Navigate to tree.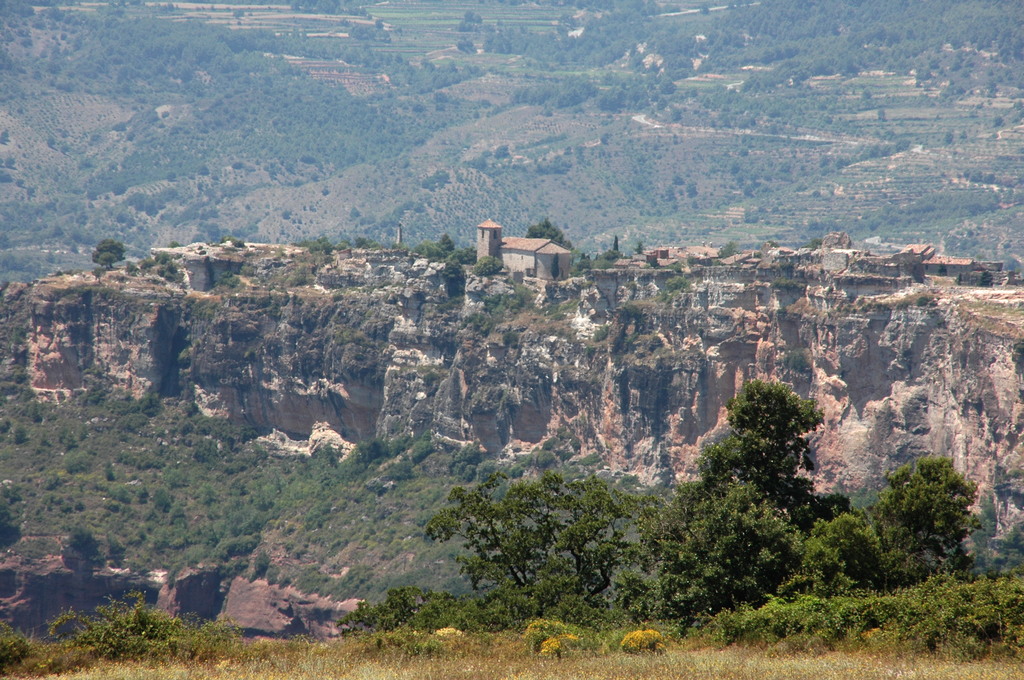
Navigation target: [861,449,998,577].
